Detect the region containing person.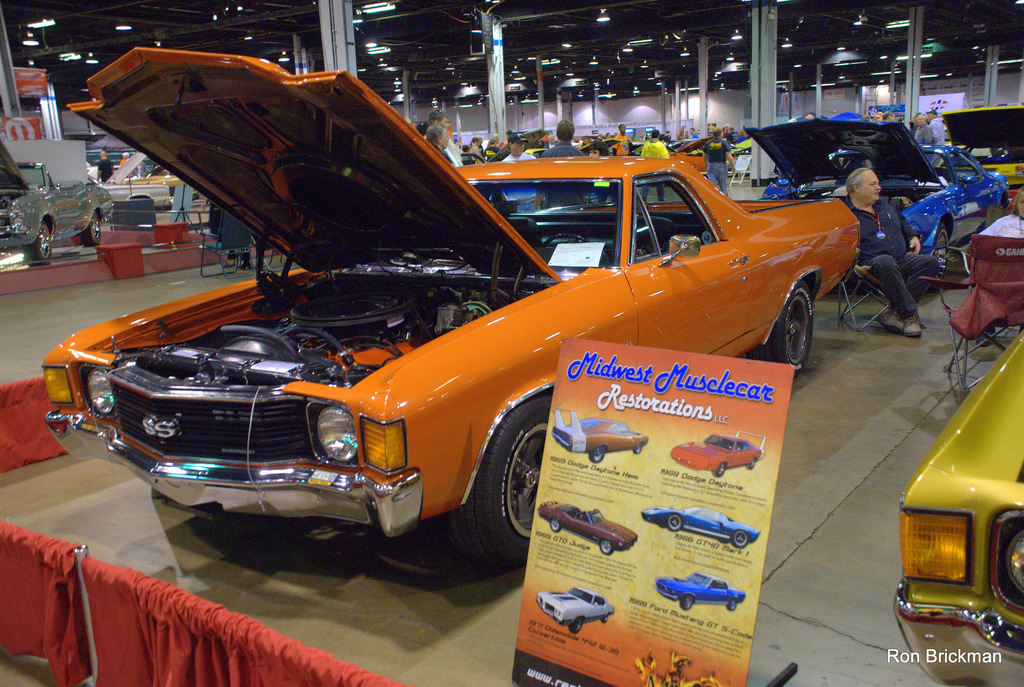
detection(496, 131, 538, 161).
